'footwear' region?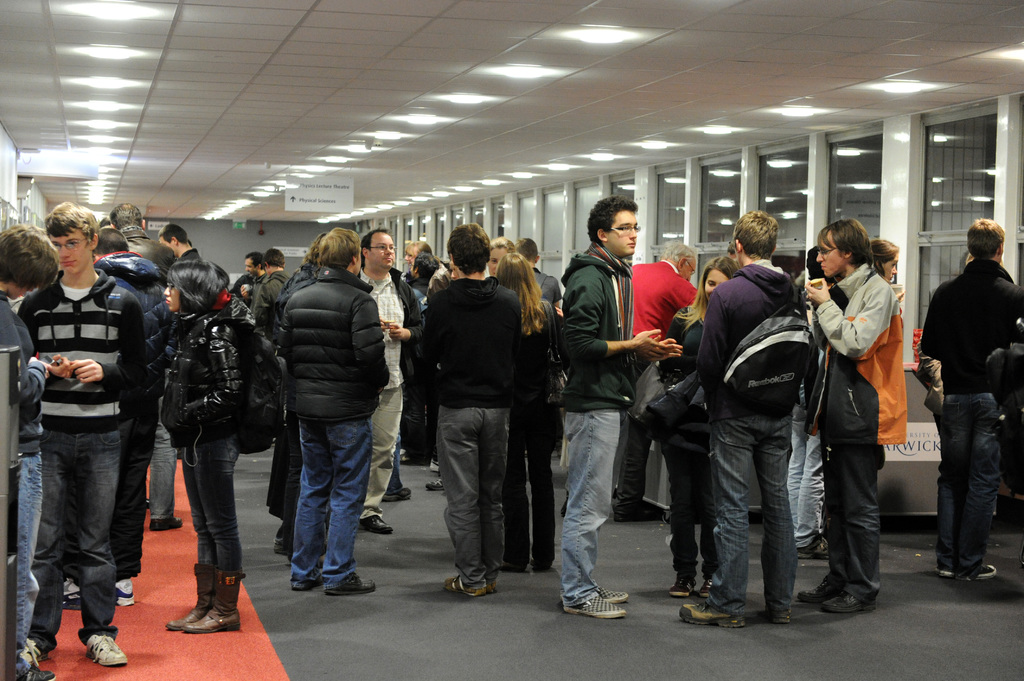
locate(819, 589, 874, 617)
